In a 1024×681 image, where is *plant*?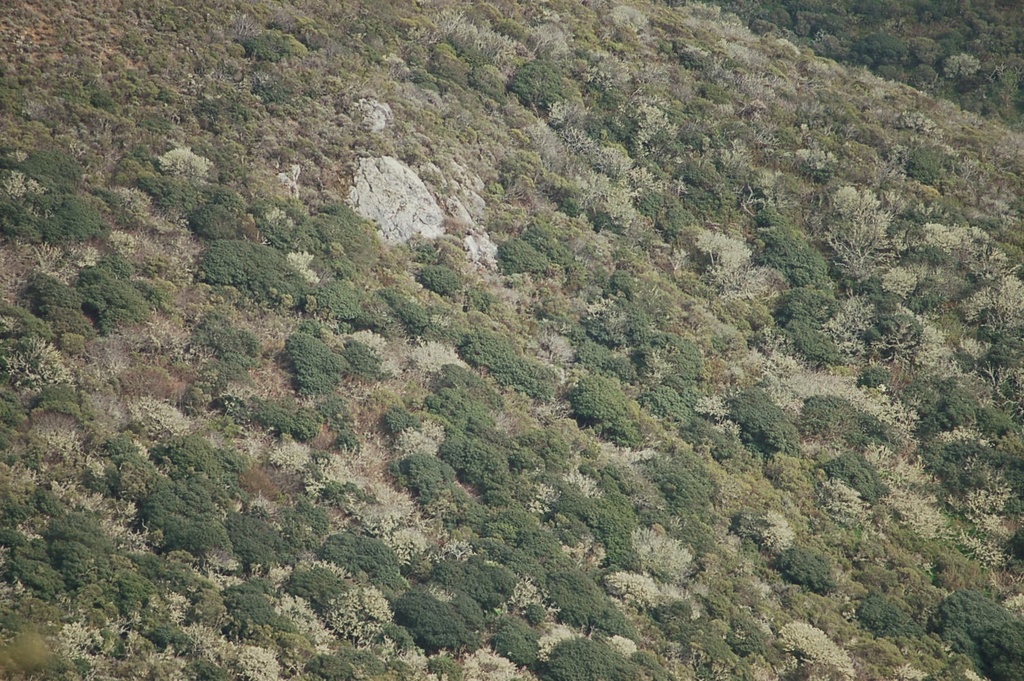
301:247:356:317.
